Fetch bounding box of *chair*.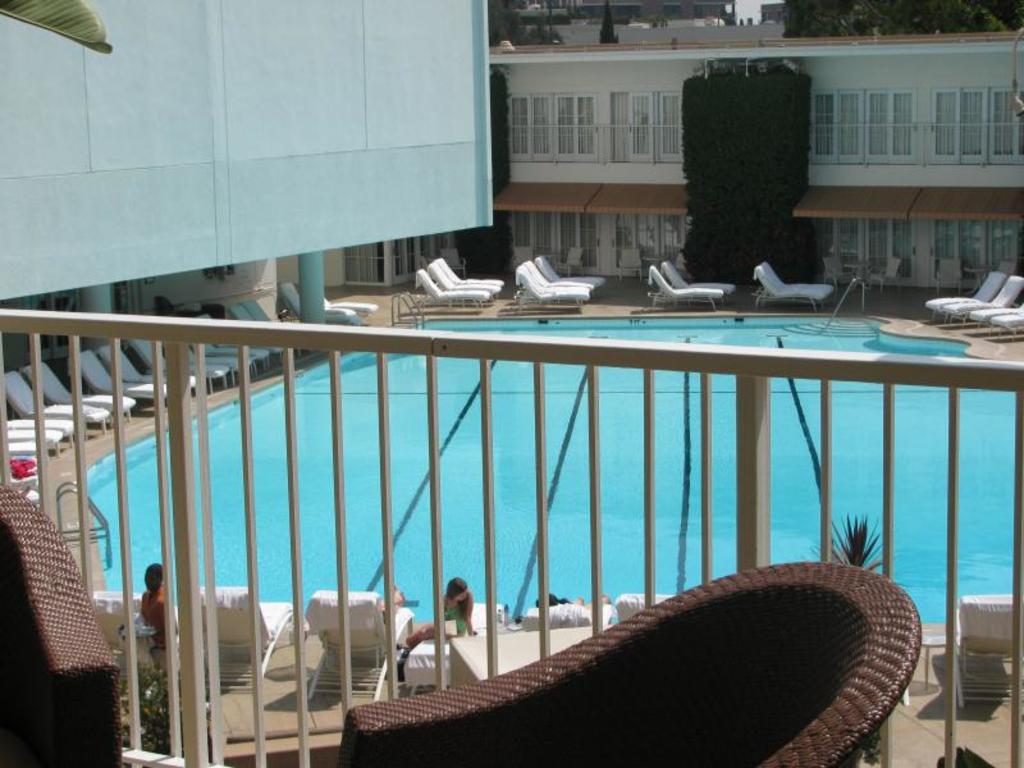
Bbox: 356:547:942:763.
